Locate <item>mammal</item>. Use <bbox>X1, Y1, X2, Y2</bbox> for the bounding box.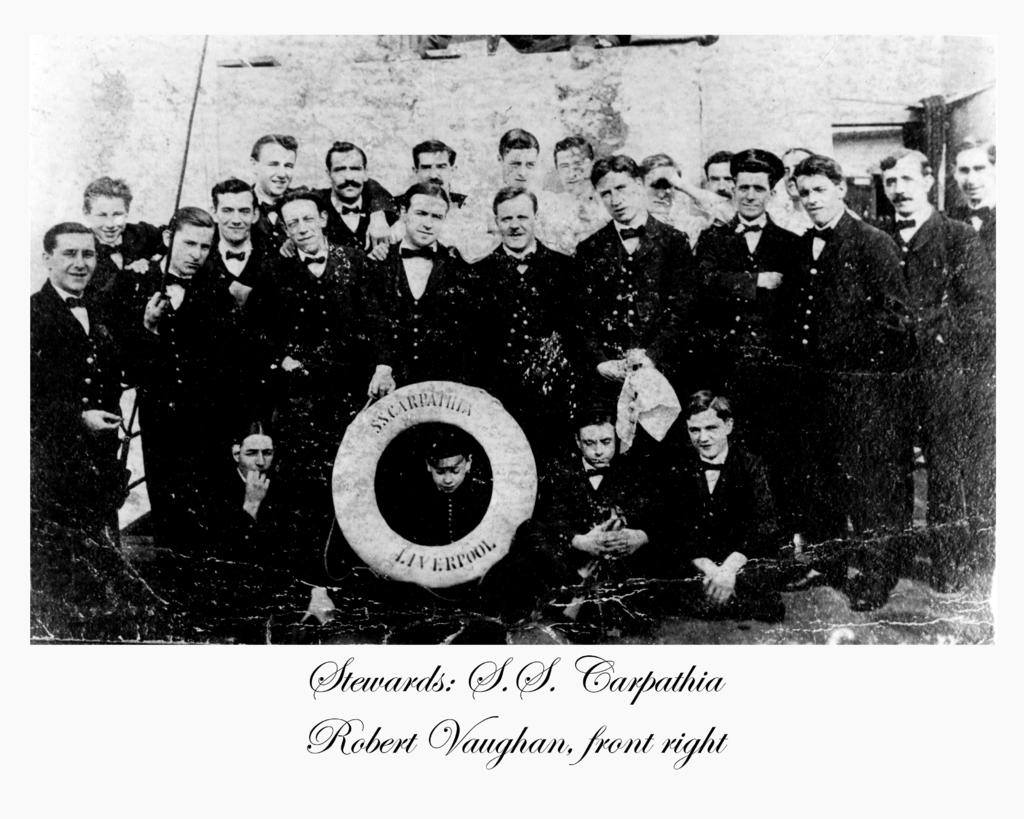
<bbox>788, 150, 909, 607</bbox>.
